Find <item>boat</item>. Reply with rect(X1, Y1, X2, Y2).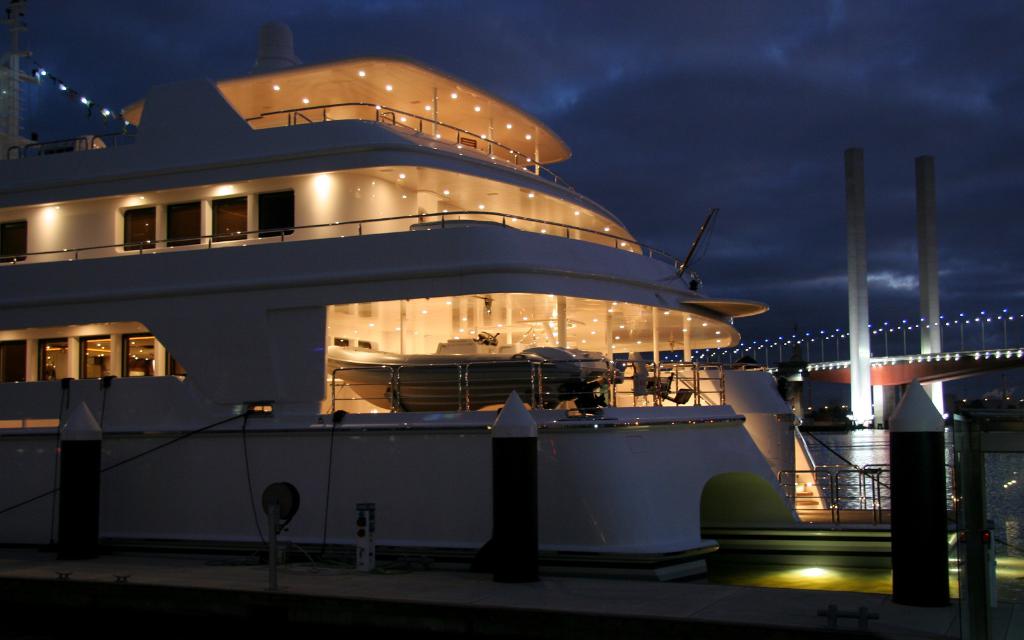
rect(0, 0, 954, 550).
